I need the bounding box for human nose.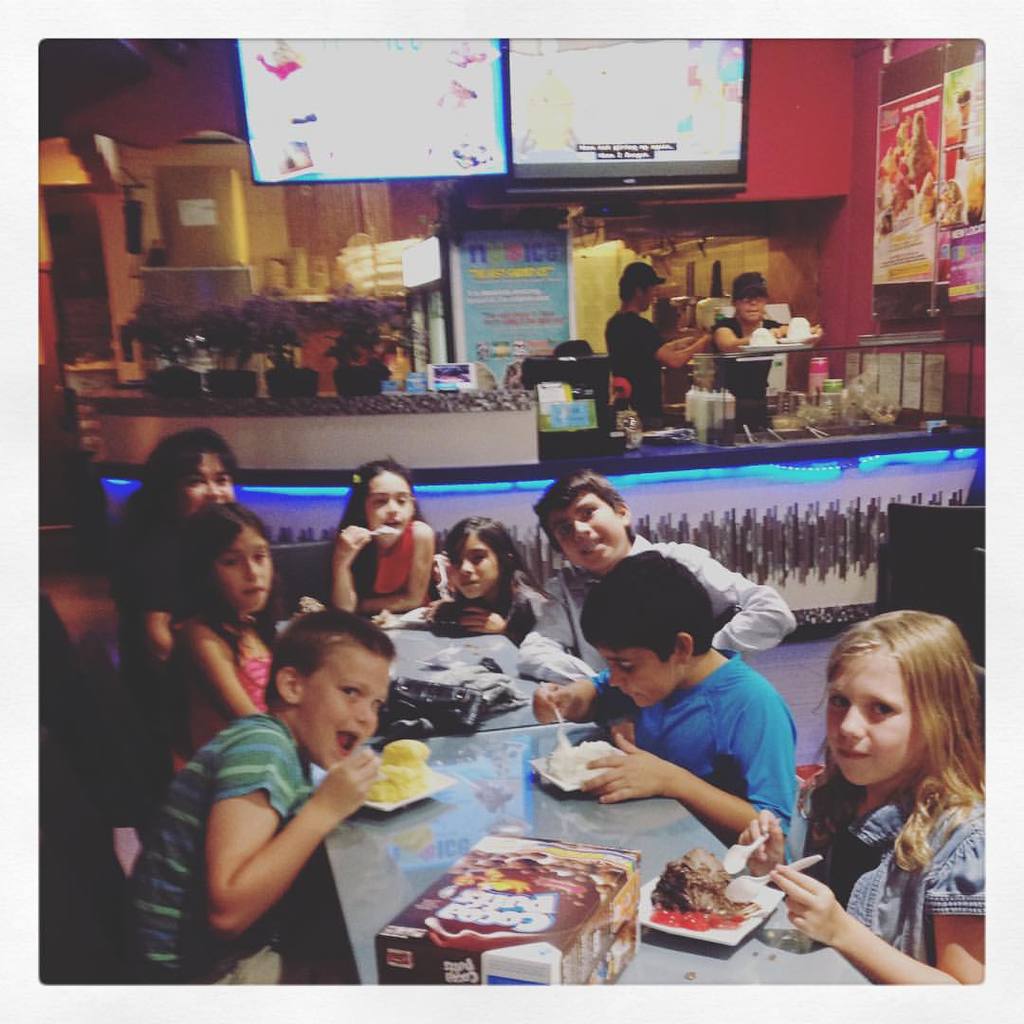
Here it is: rect(353, 701, 372, 725).
